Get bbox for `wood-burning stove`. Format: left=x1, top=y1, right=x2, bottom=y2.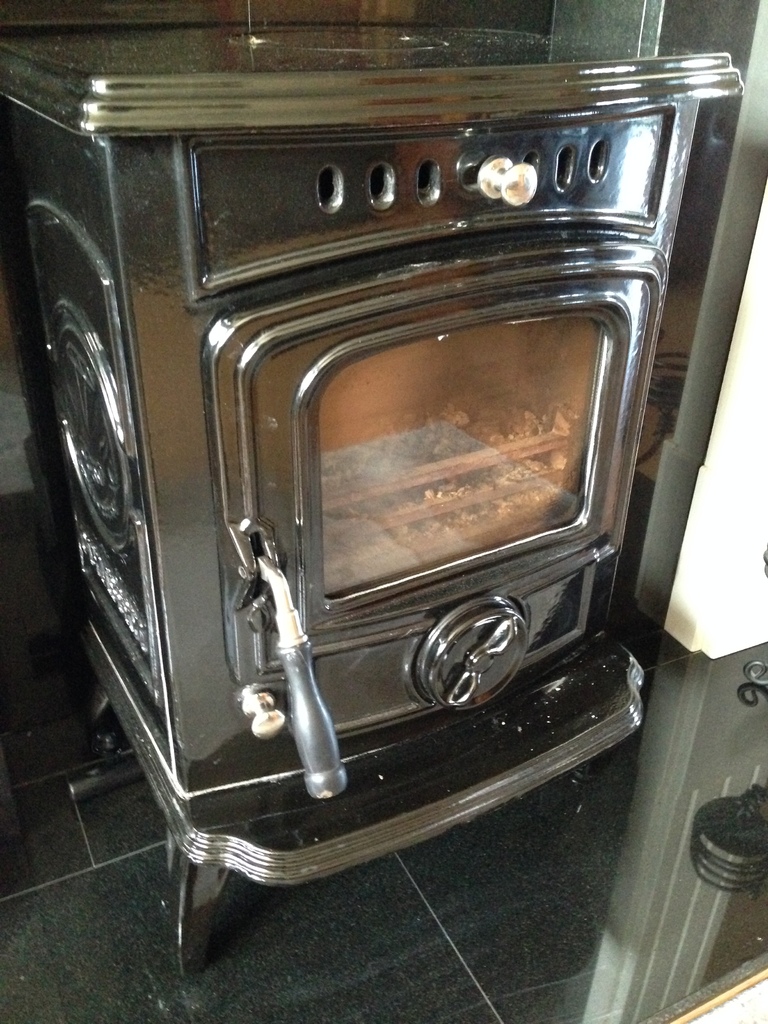
left=0, top=0, right=749, bottom=973.
